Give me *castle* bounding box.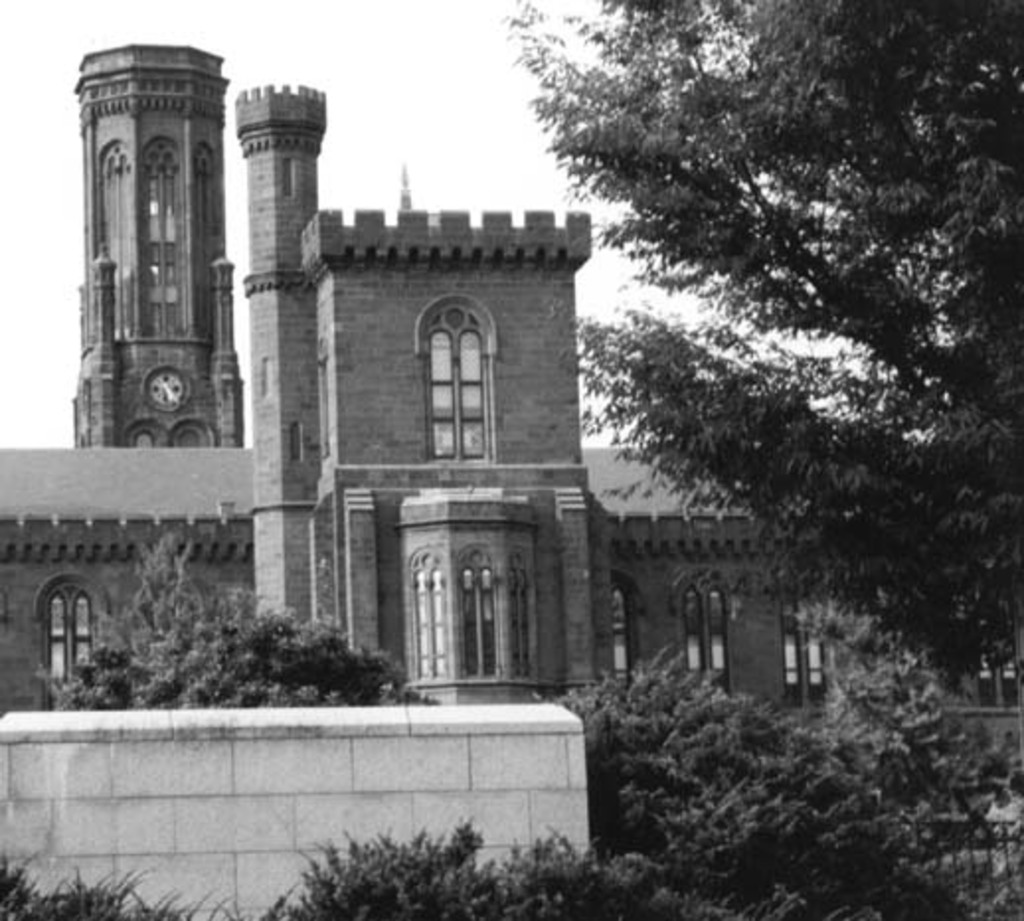
87:53:231:453.
